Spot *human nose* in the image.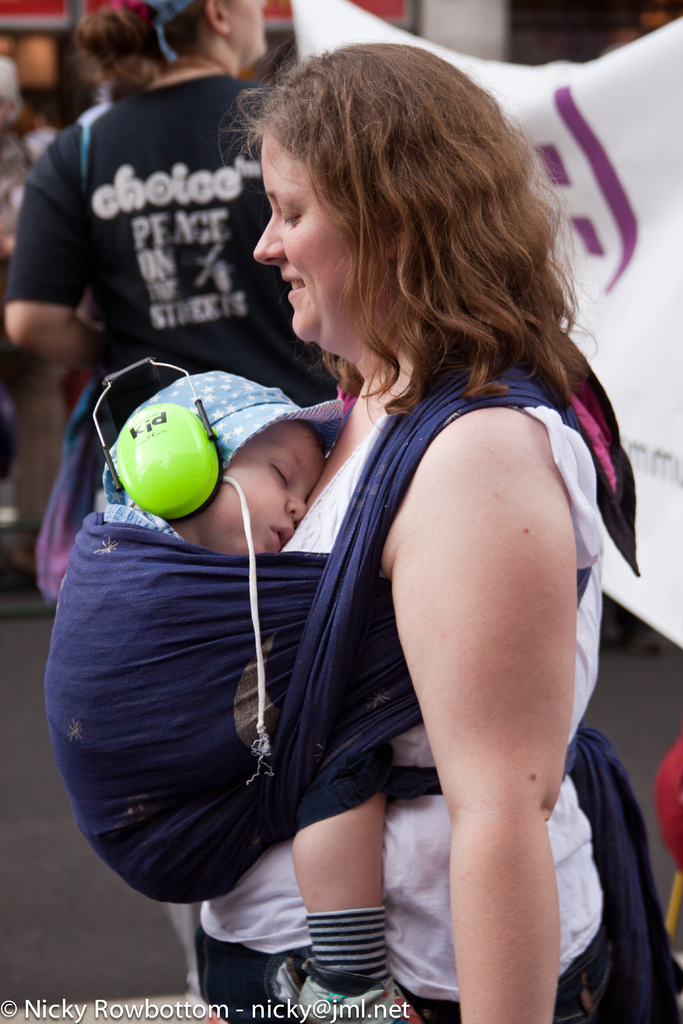
*human nose* found at BBox(286, 486, 306, 515).
